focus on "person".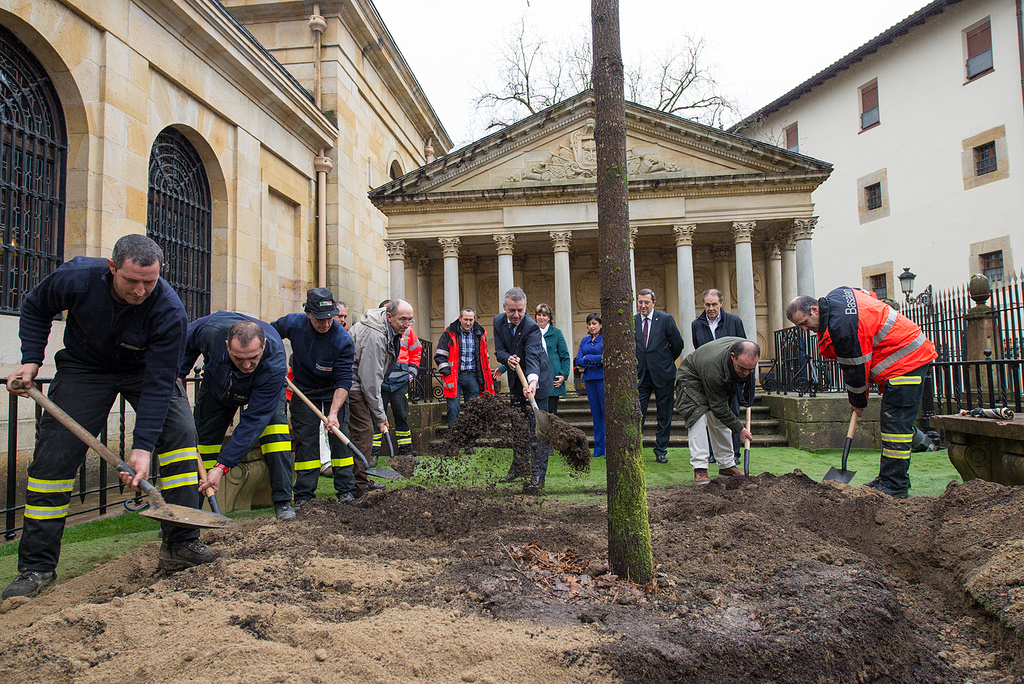
Focused at <region>22, 215, 193, 573</region>.
